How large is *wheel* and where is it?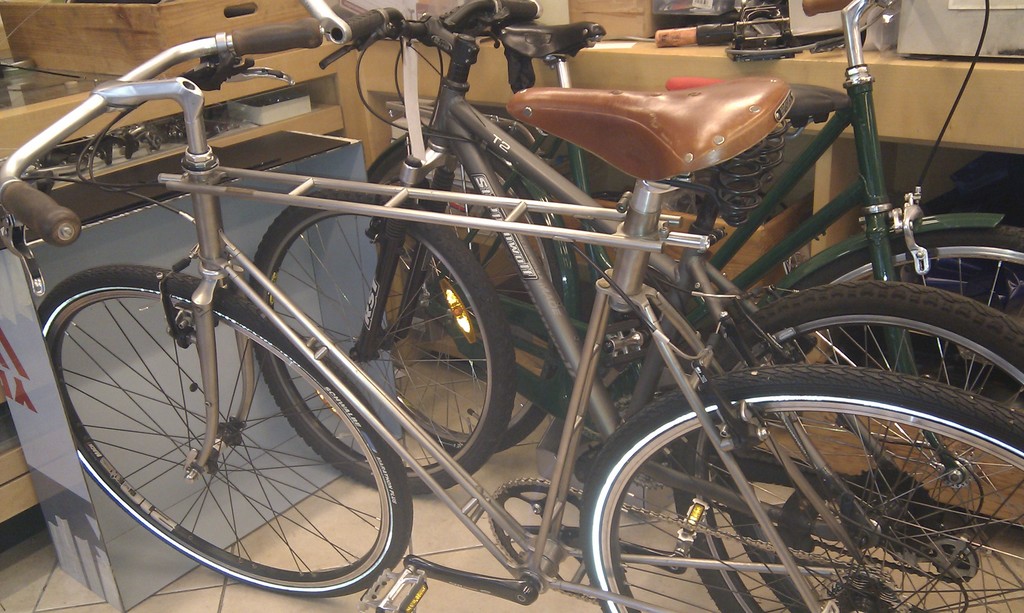
Bounding box: (368, 134, 581, 448).
